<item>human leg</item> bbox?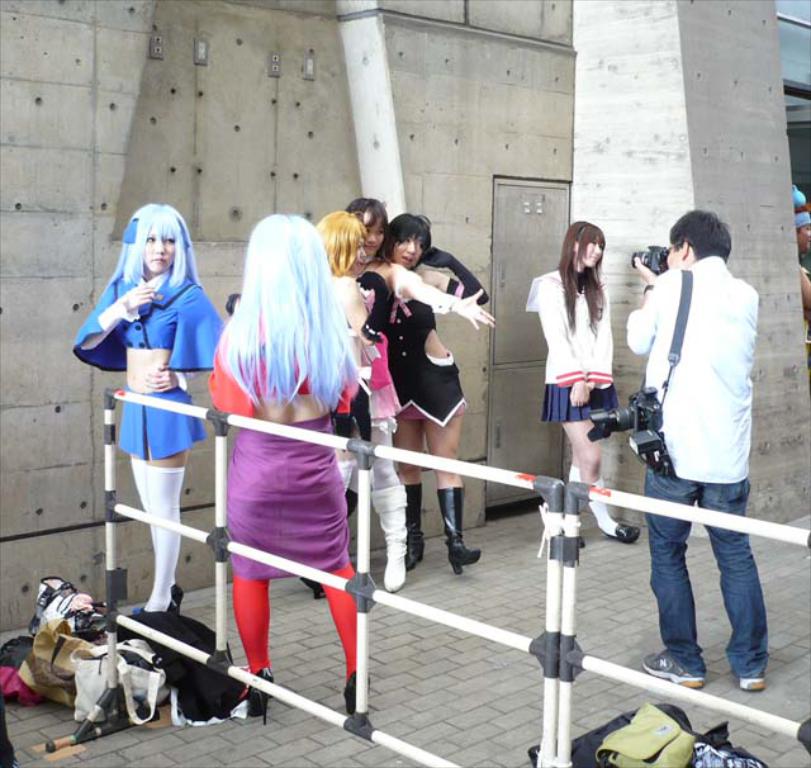
(left=243, top=568, right=280, bottom=722)
